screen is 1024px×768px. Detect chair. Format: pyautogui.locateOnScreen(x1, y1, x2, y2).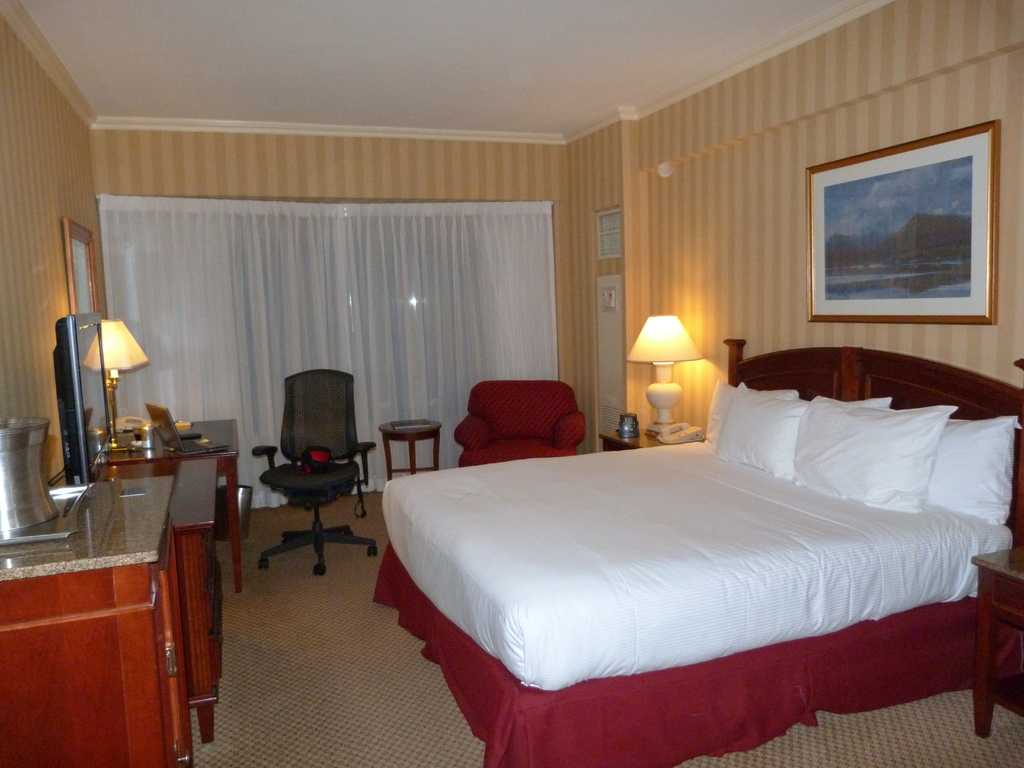
pyautogui.locateOnScreen(239, 373, 371, 586).
